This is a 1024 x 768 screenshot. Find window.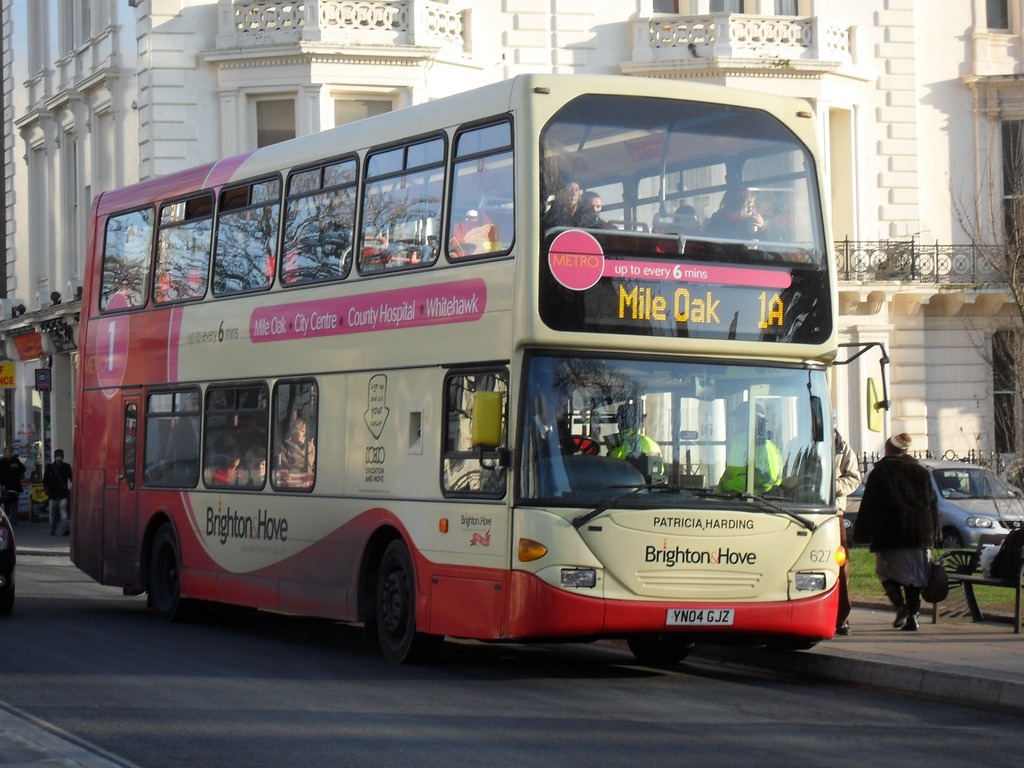
Bounding box: bbox=[274, 379, 320, 491].
